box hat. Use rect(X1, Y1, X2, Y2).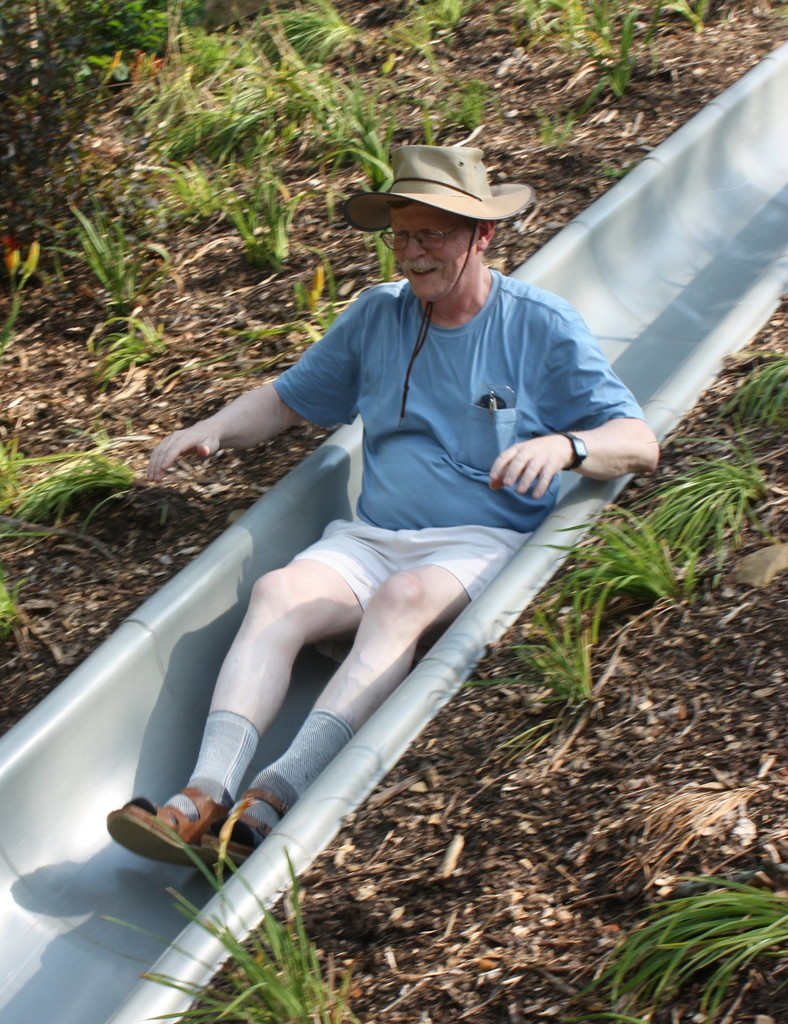
rect(342, 144, 535, 419).
